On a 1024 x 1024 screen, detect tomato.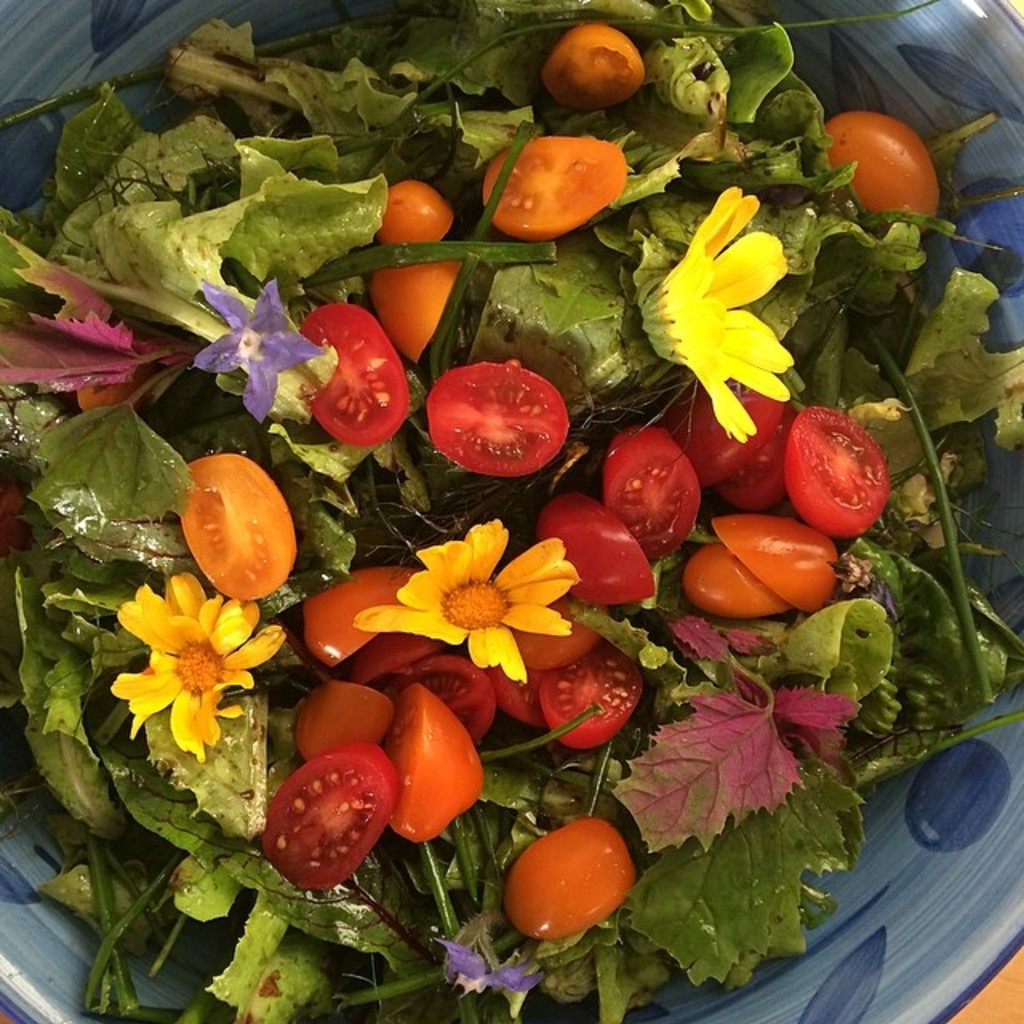
Rect(421, 358, 574, 482).
